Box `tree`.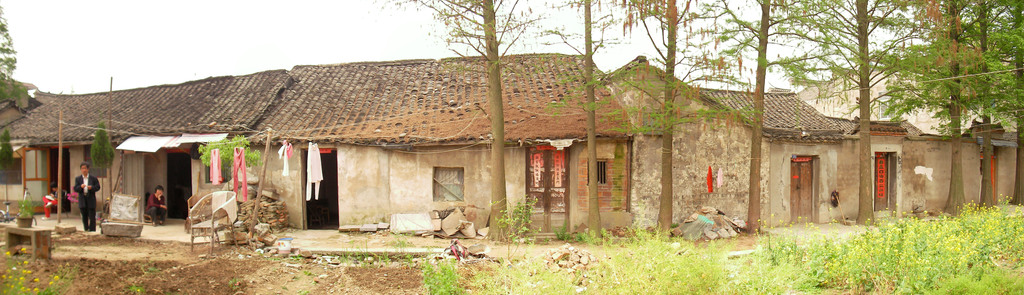
pyautogui.locateOnScreen(537, 0, 608, 239).
